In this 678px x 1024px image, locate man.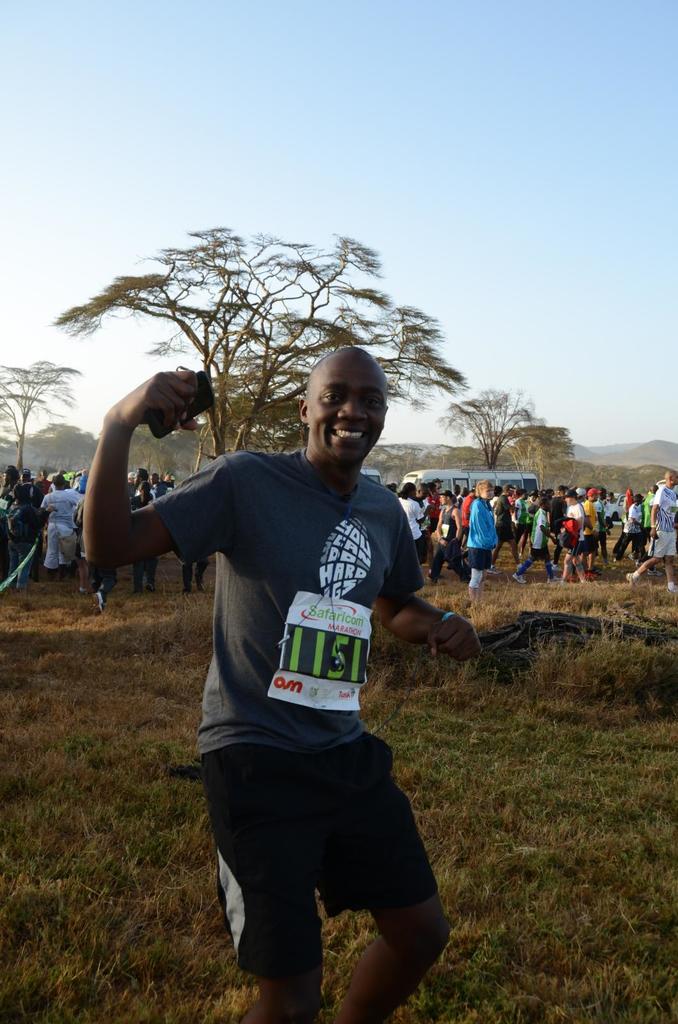
Bounding box: left=561, top=489, right=588, bottom=581.
